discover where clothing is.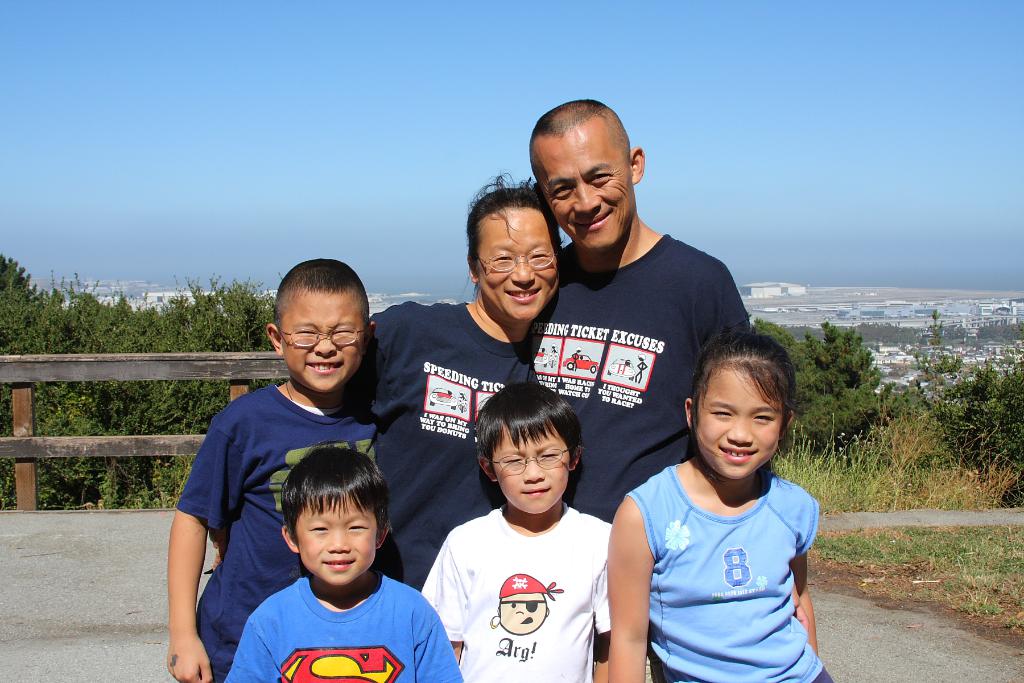
Discovered at (x1=619, y1=429, x2=834, y2=664).
